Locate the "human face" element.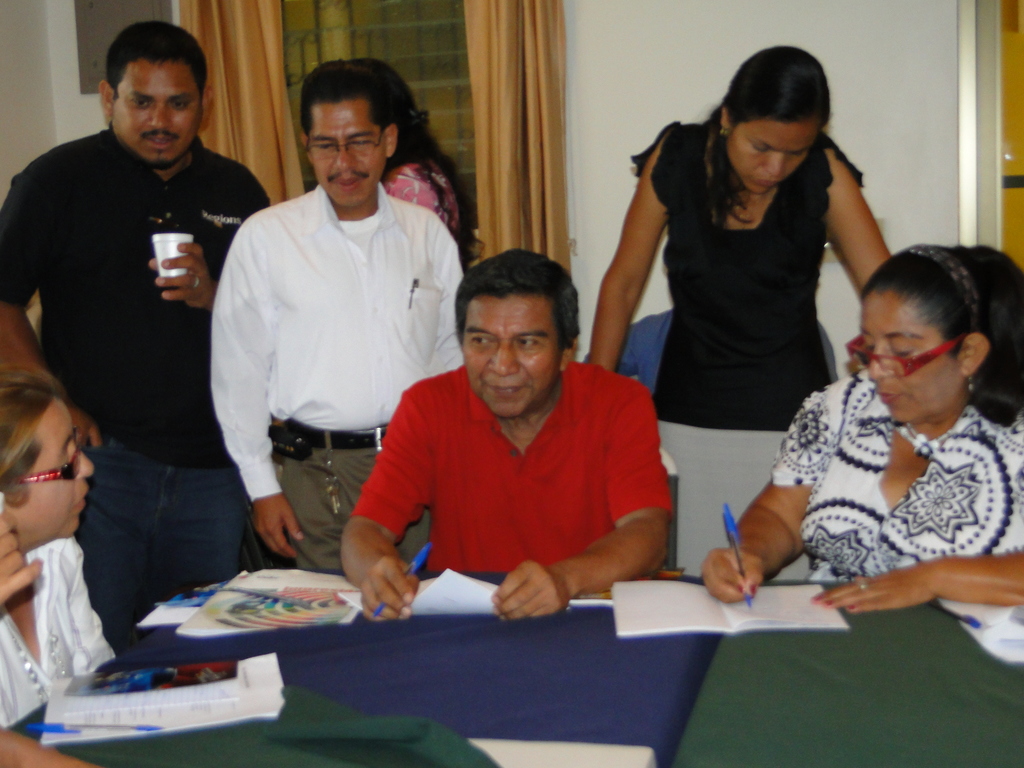
Element bbox: 111,59,201,170.
